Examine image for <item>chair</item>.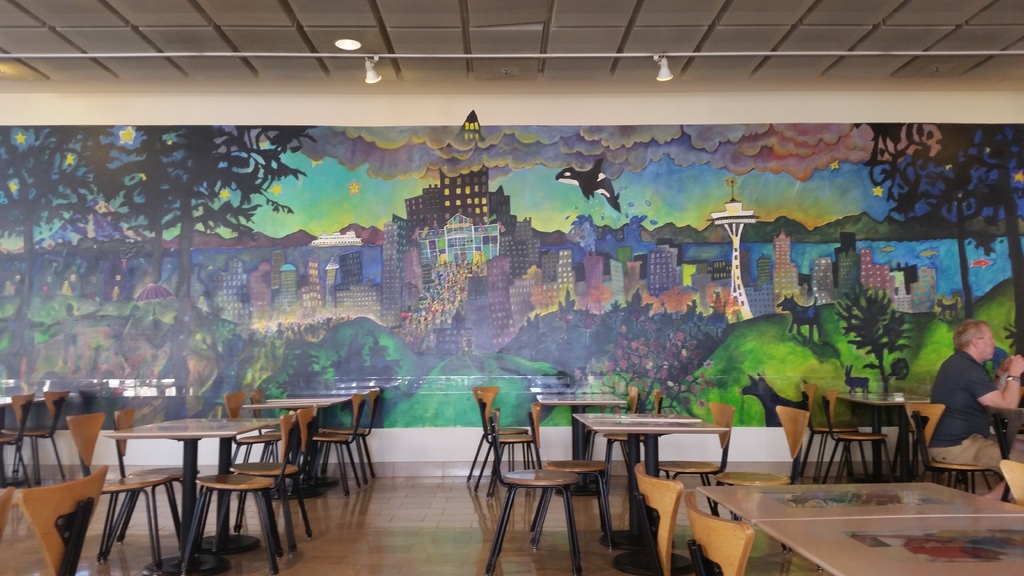
Examination result: [237,399,317,537].
